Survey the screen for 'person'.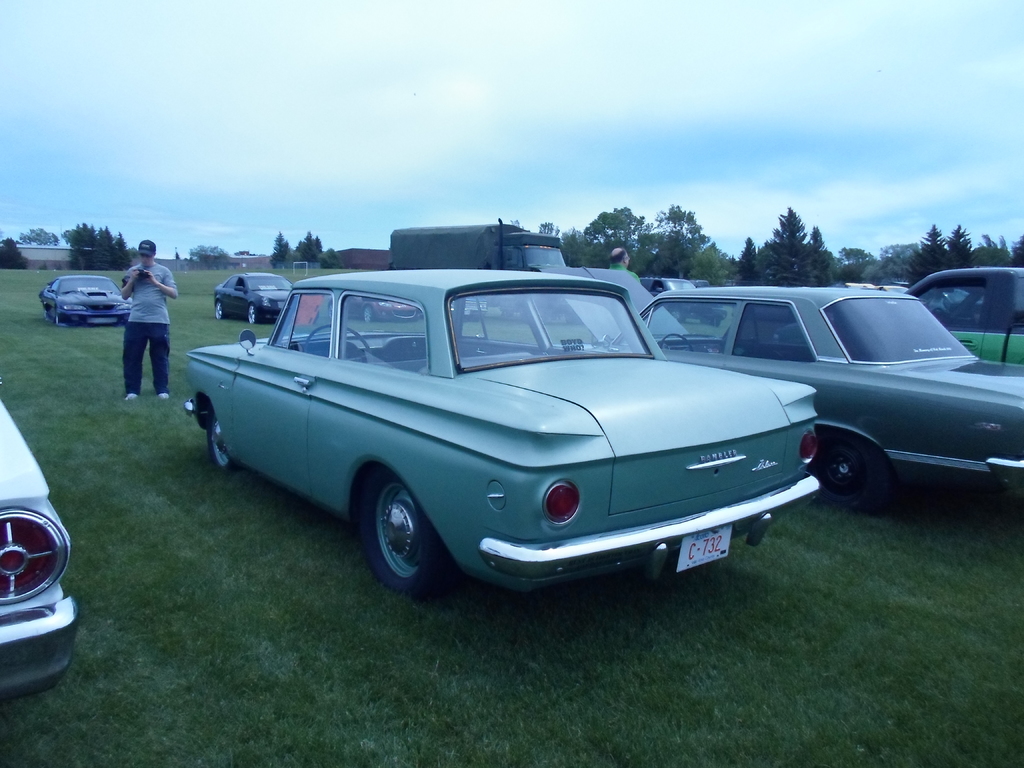
Survey found: 122, 238, 178, 401.
